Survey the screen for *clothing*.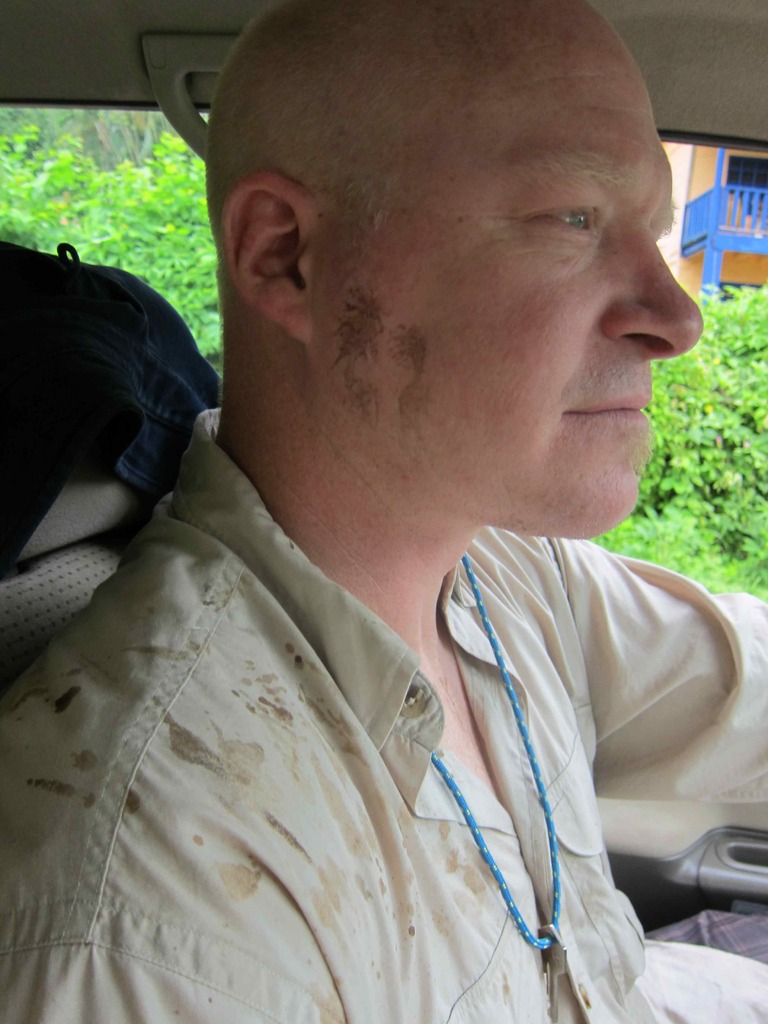
Survey found: bbox=(12, 206, 756, 1008).
